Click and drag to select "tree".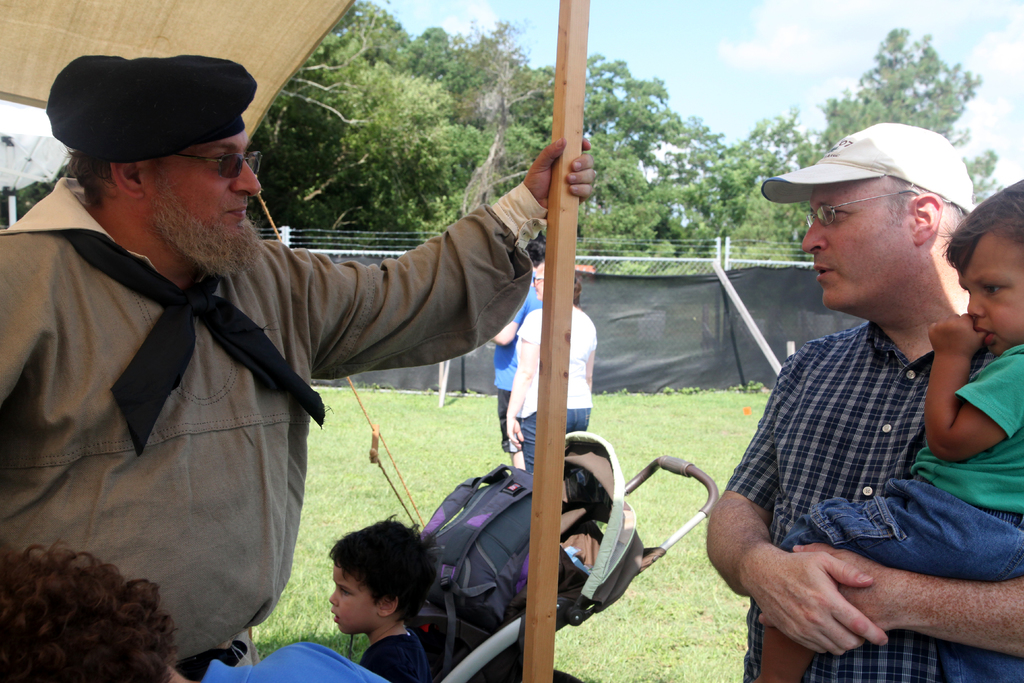
Selection: 0,160,73,231.
